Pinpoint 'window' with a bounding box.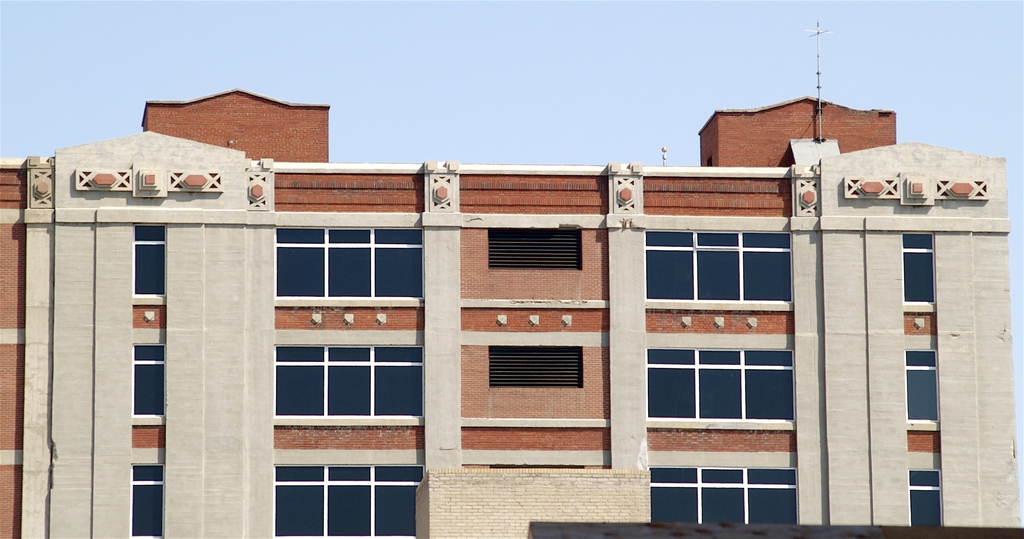
<box>271,227,429,306</box>.
